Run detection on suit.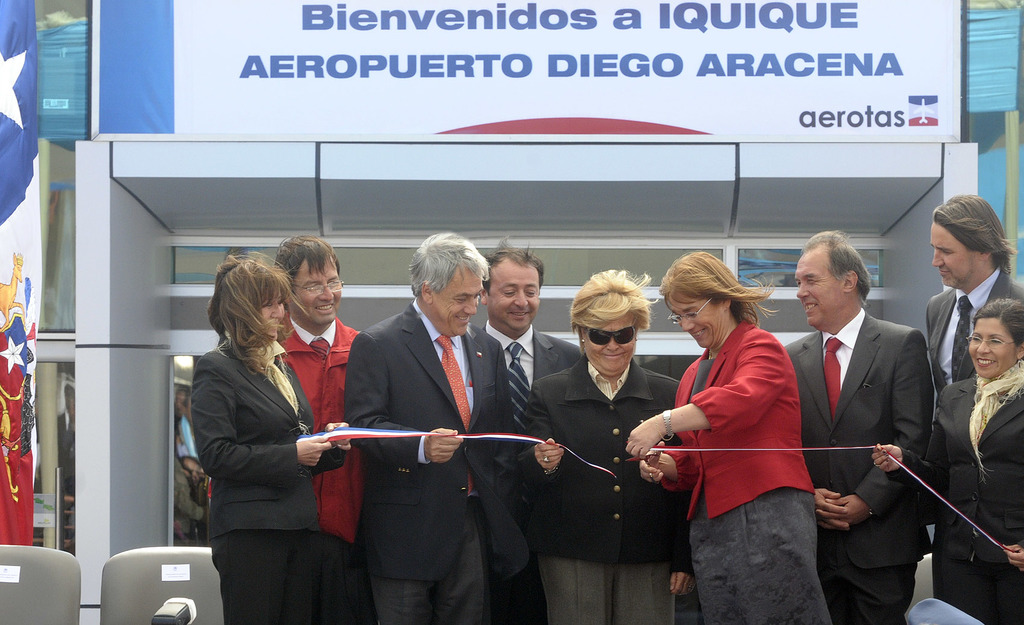
Result: left=879, top=368, right=1023, bottom=624.
